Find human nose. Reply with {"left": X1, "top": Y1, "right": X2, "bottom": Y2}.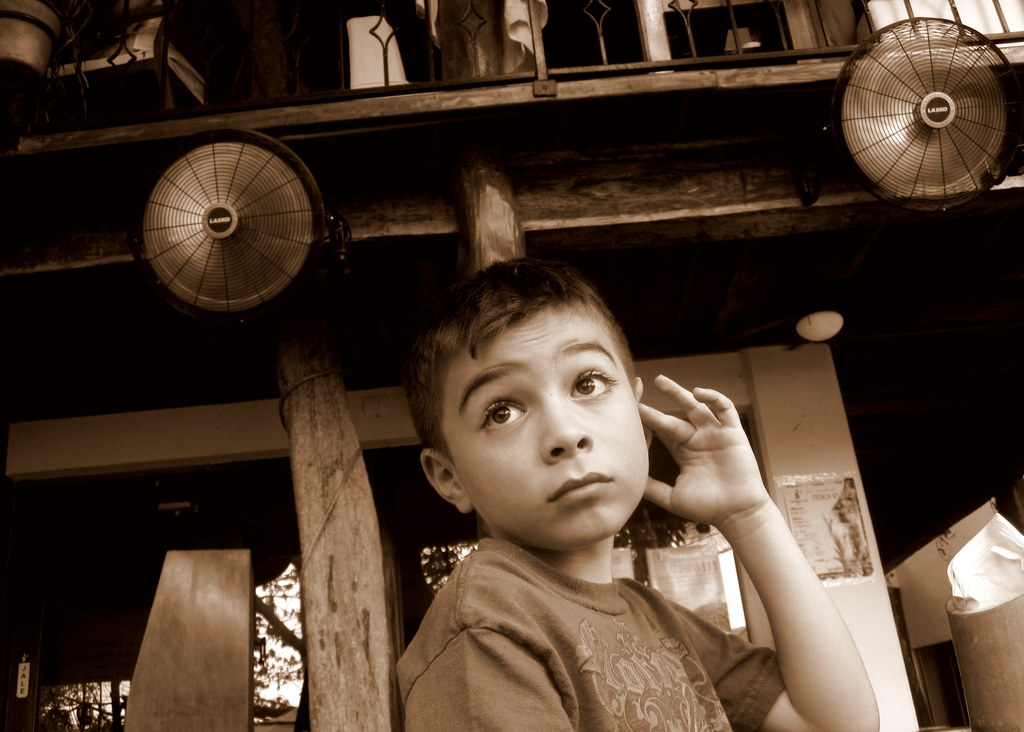
{"left": 545, "top": 394, "right": 588, "bottom": 460}.
